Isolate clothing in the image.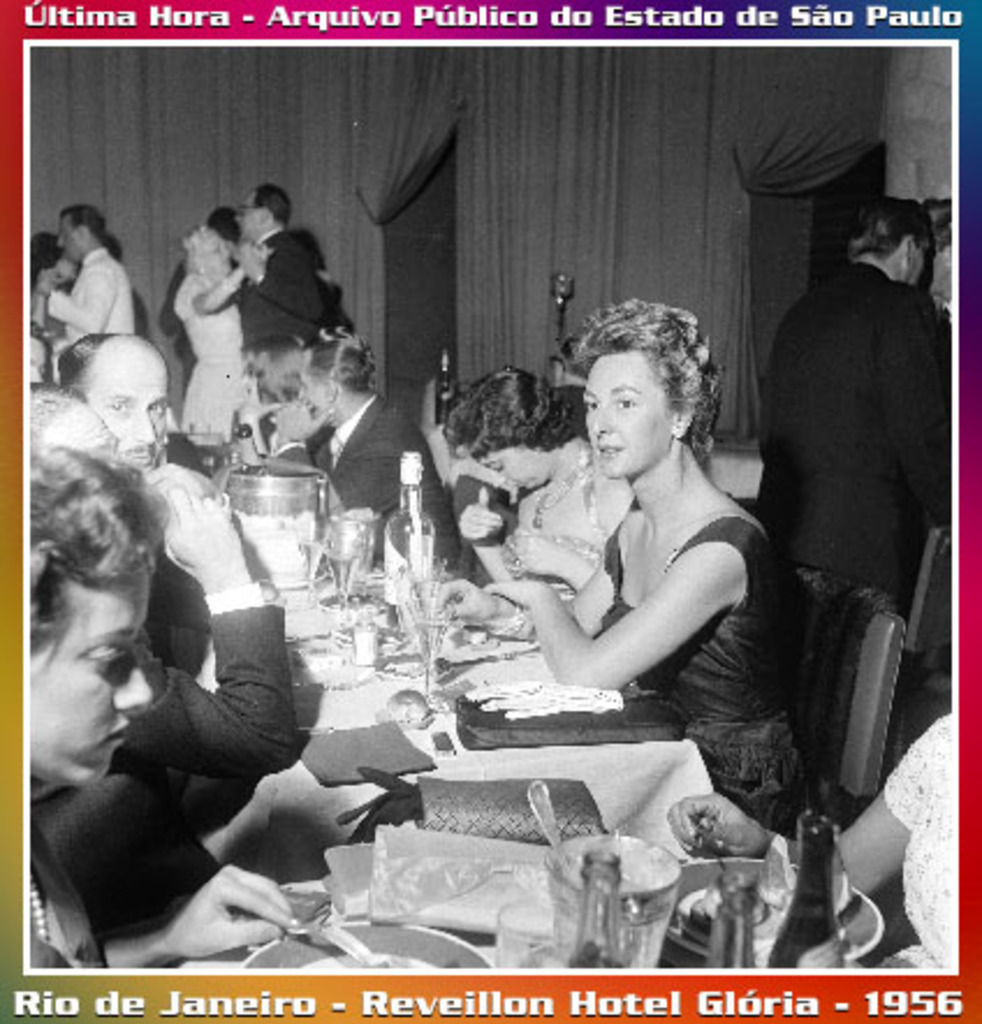
Isolated region: [x1=880, y1=714, x2=954, y2=966].
